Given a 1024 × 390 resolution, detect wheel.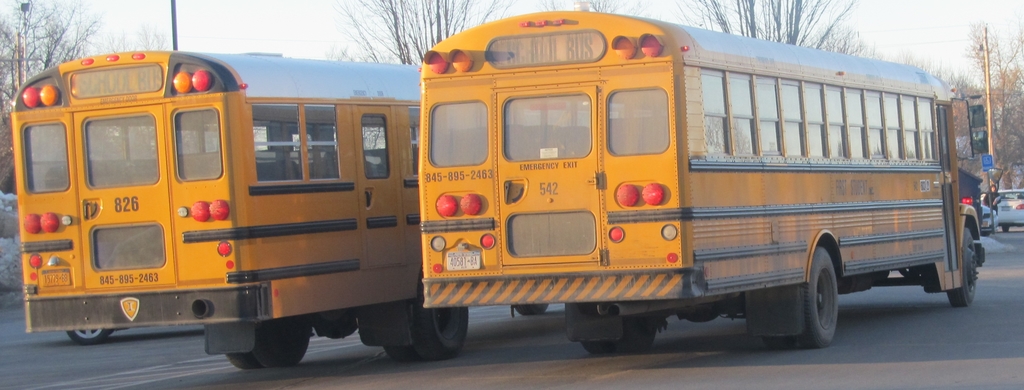
(947, 224, 979, 308).
